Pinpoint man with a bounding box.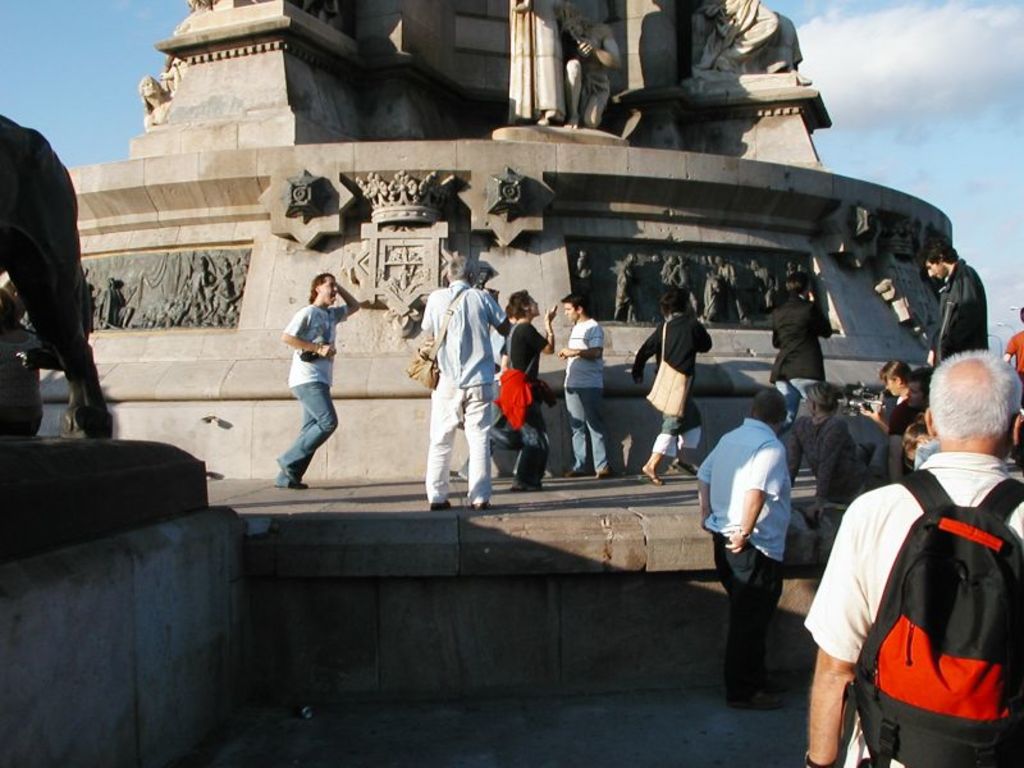
select_region(415, 257, 516, 506).
